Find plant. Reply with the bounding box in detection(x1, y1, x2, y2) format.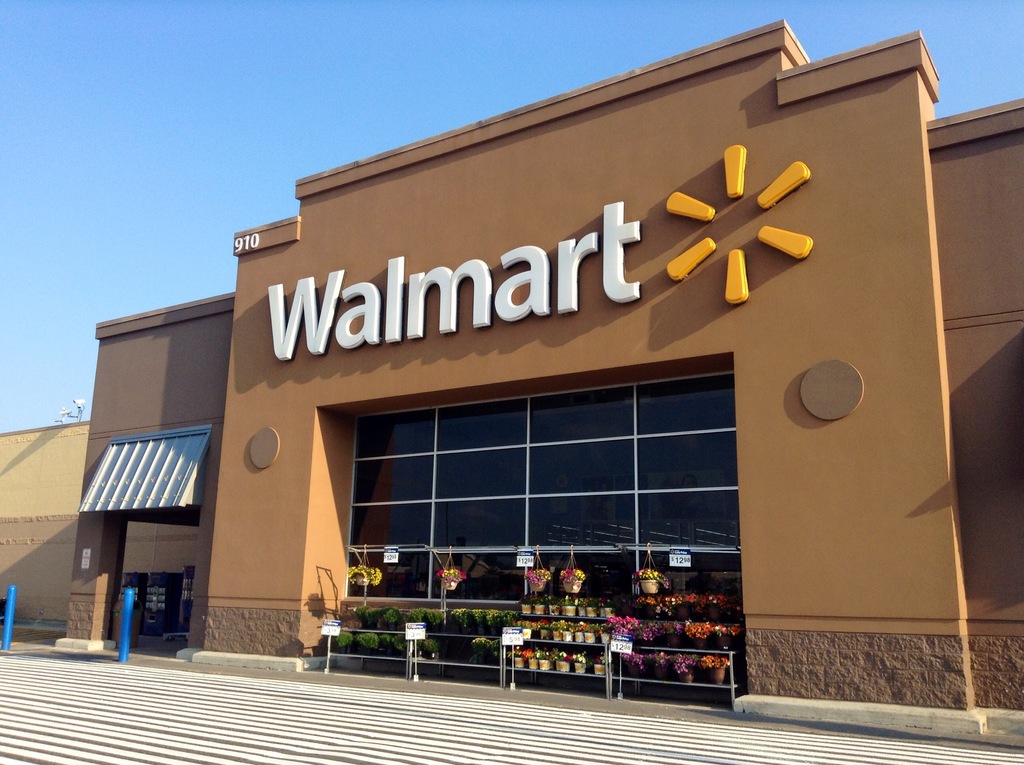
detection(396, 633, 424, 652).
